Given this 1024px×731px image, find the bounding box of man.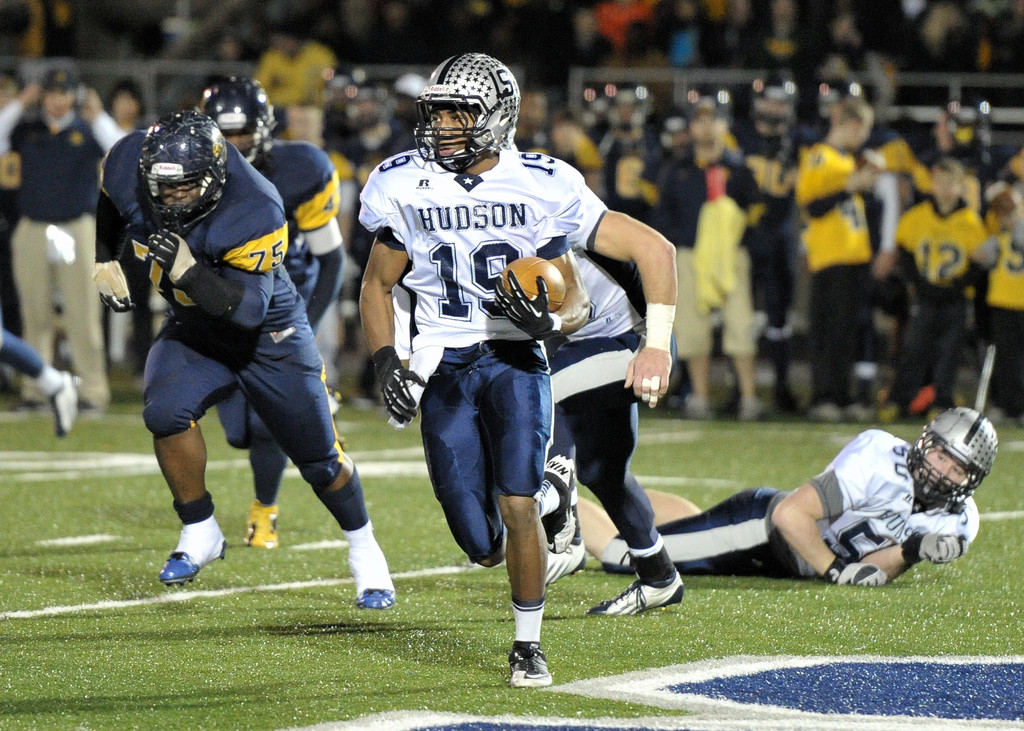
83,113,407,615.
